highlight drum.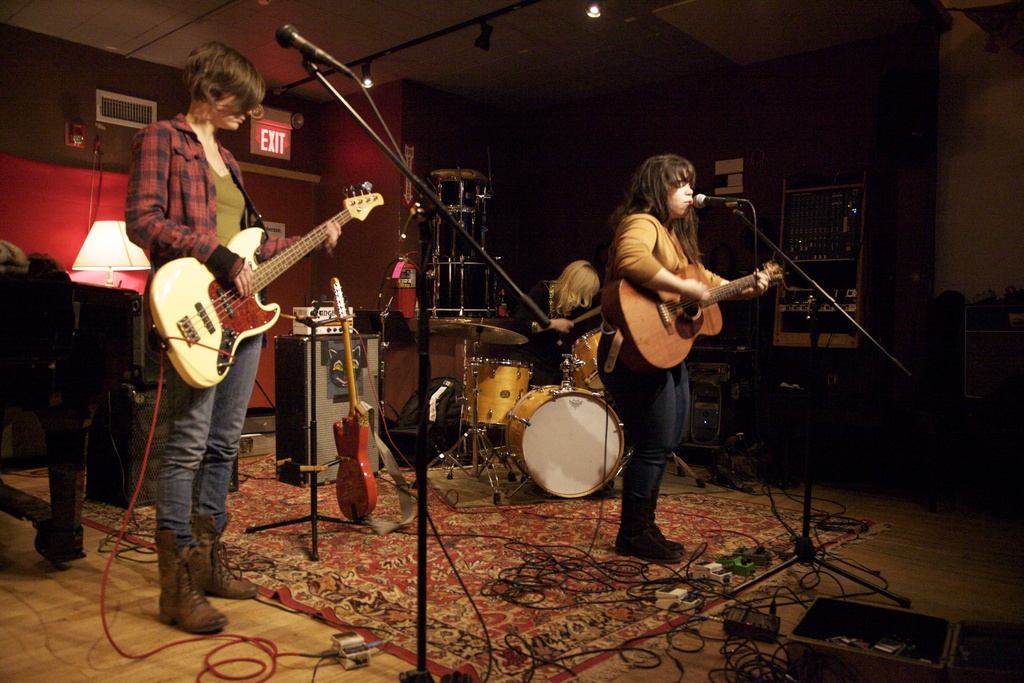
Highlighted region: BBox(461, 357, 535, 431).
